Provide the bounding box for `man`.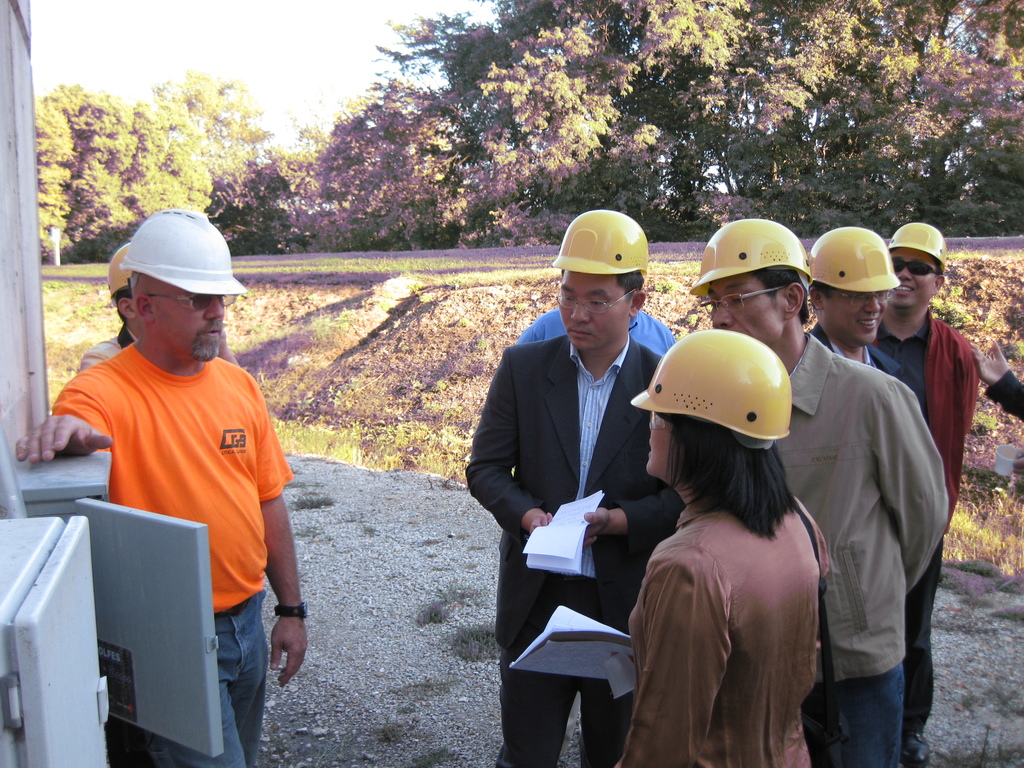
<box>472,204,678,761</box>.
